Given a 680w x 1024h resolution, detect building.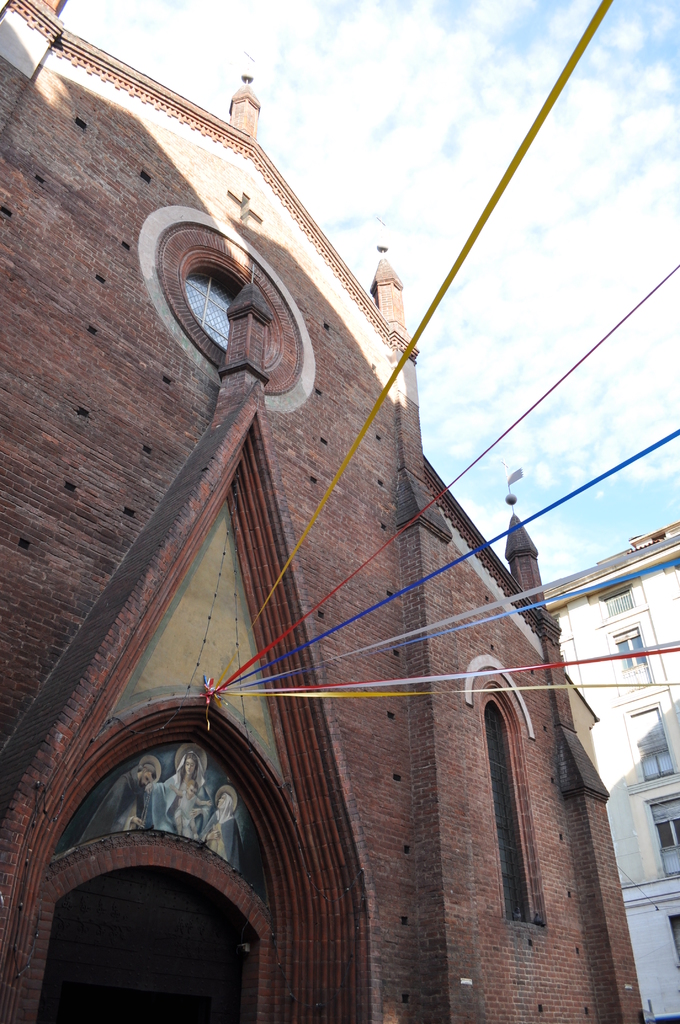
pyautogui.locateOnScreen(542, 514, 679, 1023).
